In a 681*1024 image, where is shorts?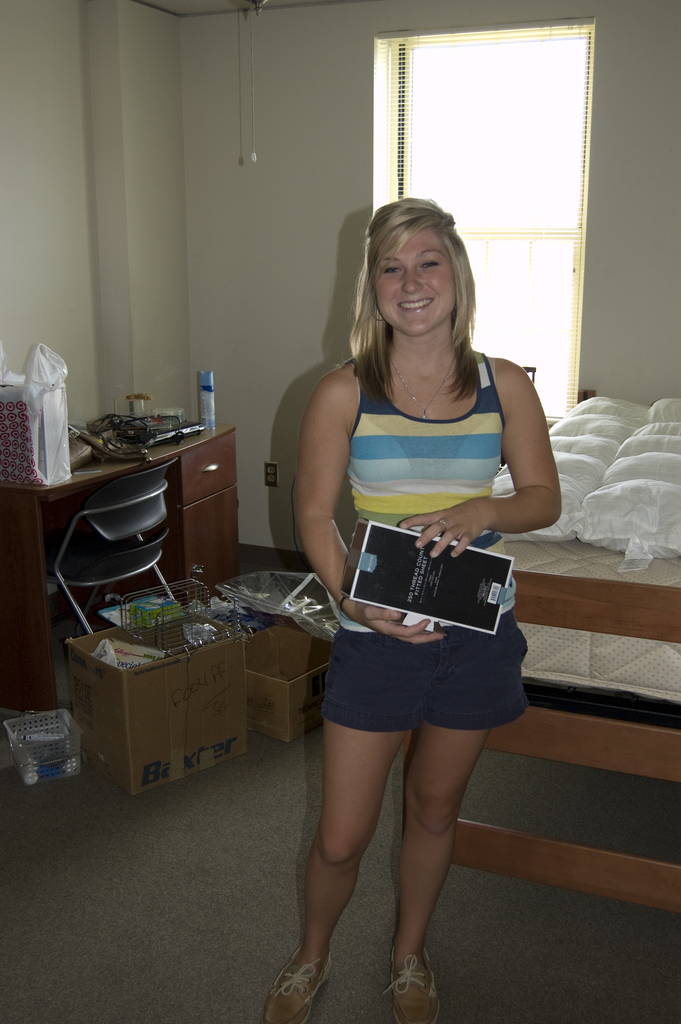
[x1=319, y1=609, x2=529, y2=730].
